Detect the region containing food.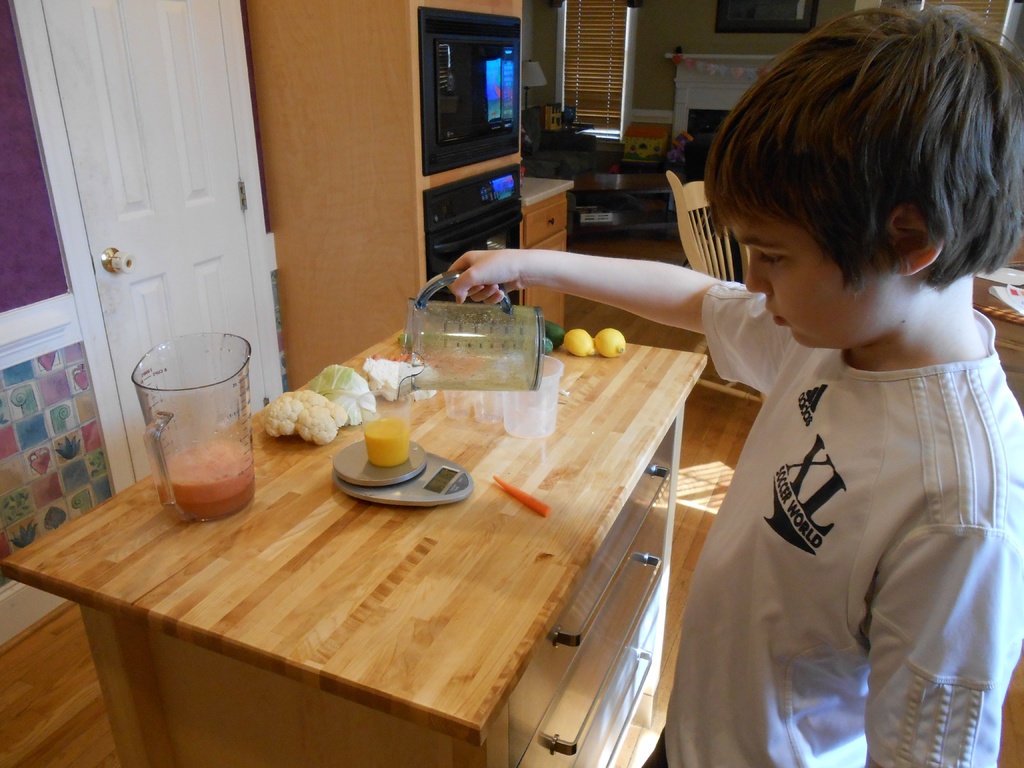
box(246, 387, 340, 446).
